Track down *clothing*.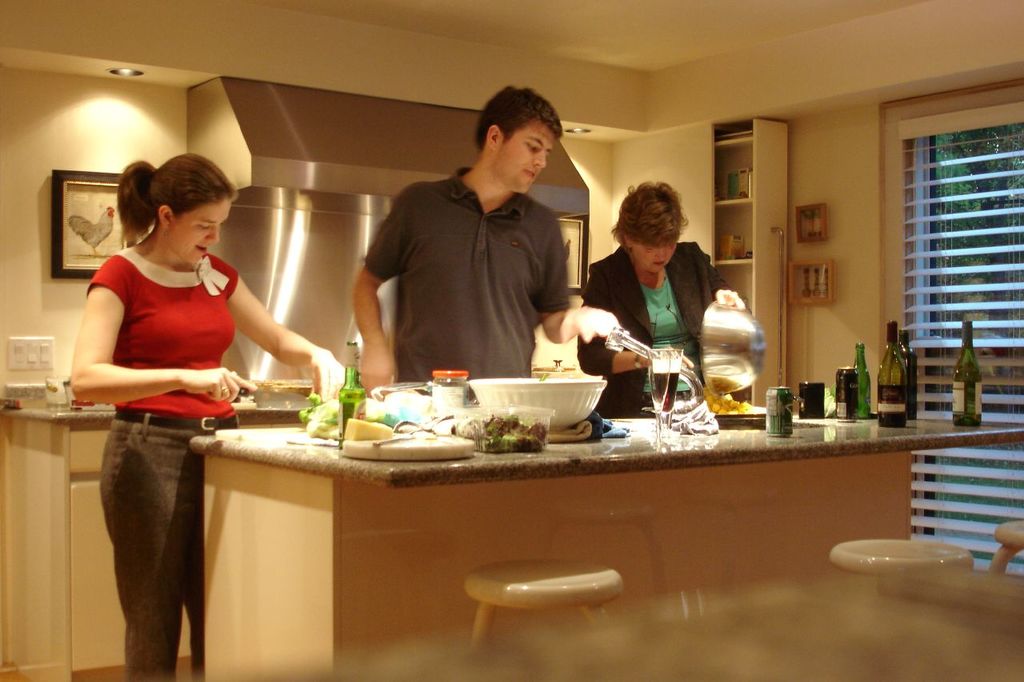
Tracked to x1=80, y1=239, x2=244, y2=679.
